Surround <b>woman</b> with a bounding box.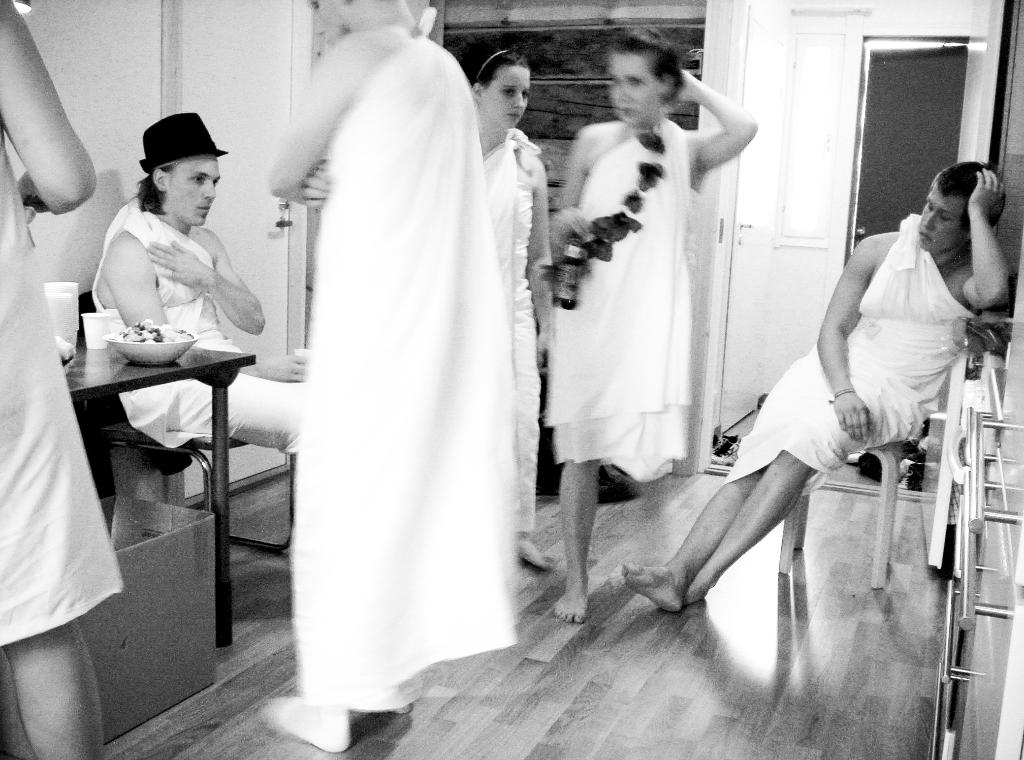
[561,41,770,581].
